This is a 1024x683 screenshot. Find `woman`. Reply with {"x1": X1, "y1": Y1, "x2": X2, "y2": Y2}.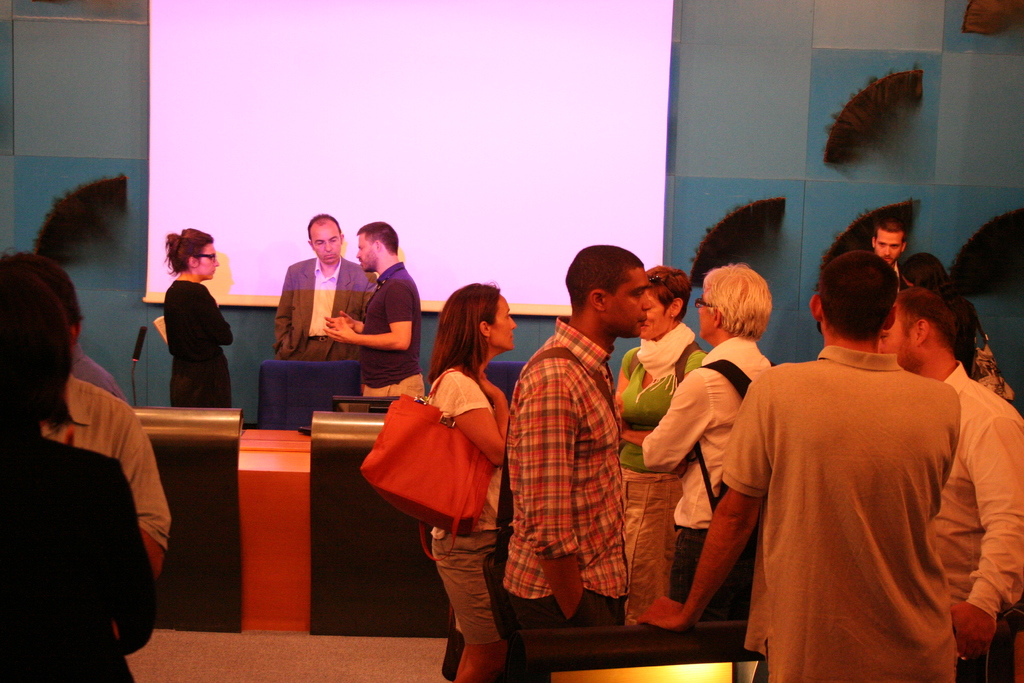
{"x1": 635, "y1": 257, "x2": 781, "y2": 620}.
